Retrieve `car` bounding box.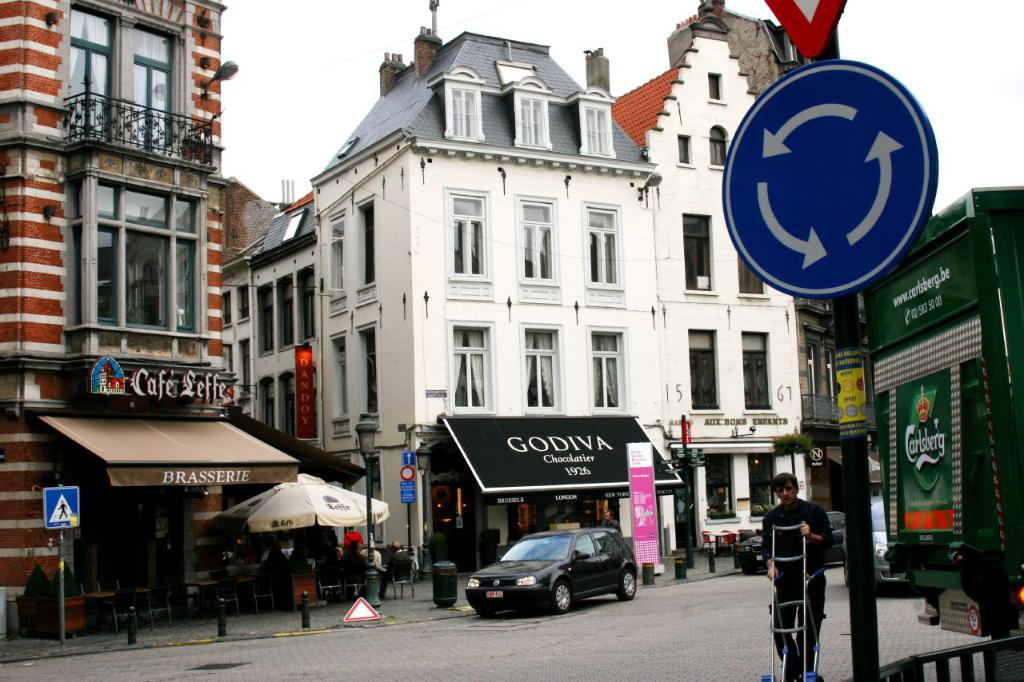
Bounding box: <box>462,525,641,611</box>.
